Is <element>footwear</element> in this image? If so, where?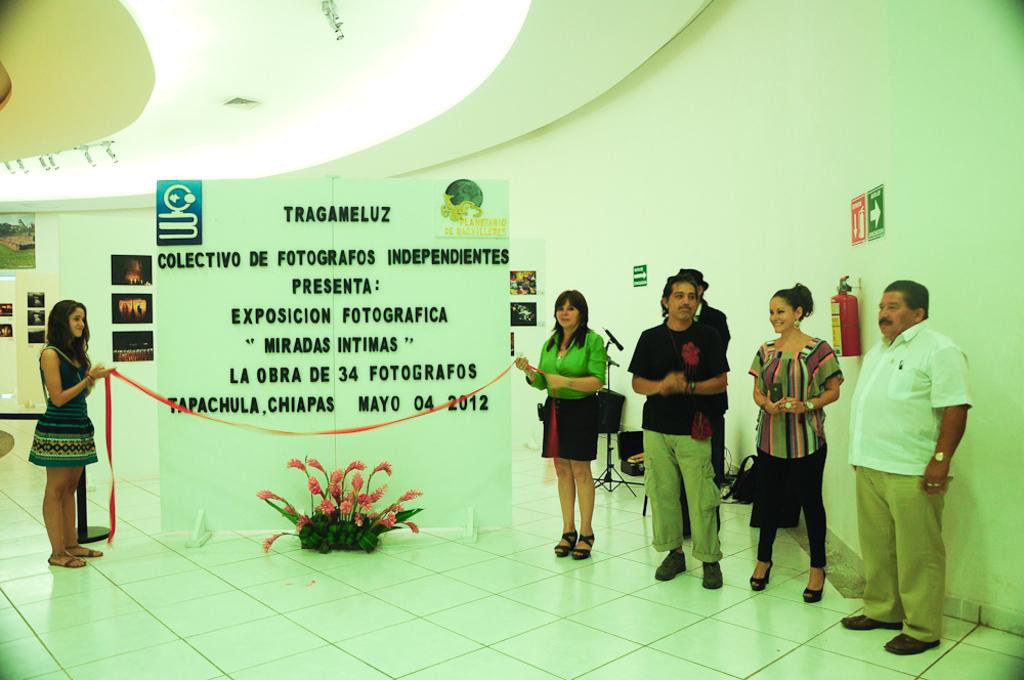
Yes, at rect(46, 549, 90, 575).
